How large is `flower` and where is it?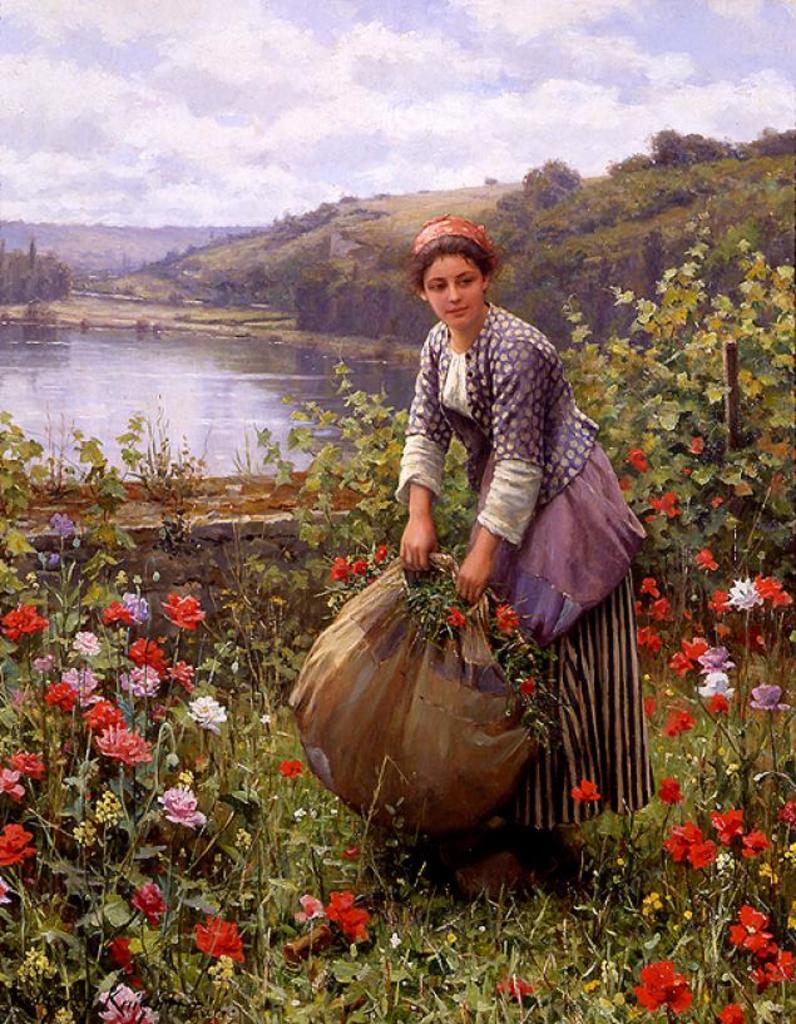
Bounding box: crop(66, 632, 98, 657).
